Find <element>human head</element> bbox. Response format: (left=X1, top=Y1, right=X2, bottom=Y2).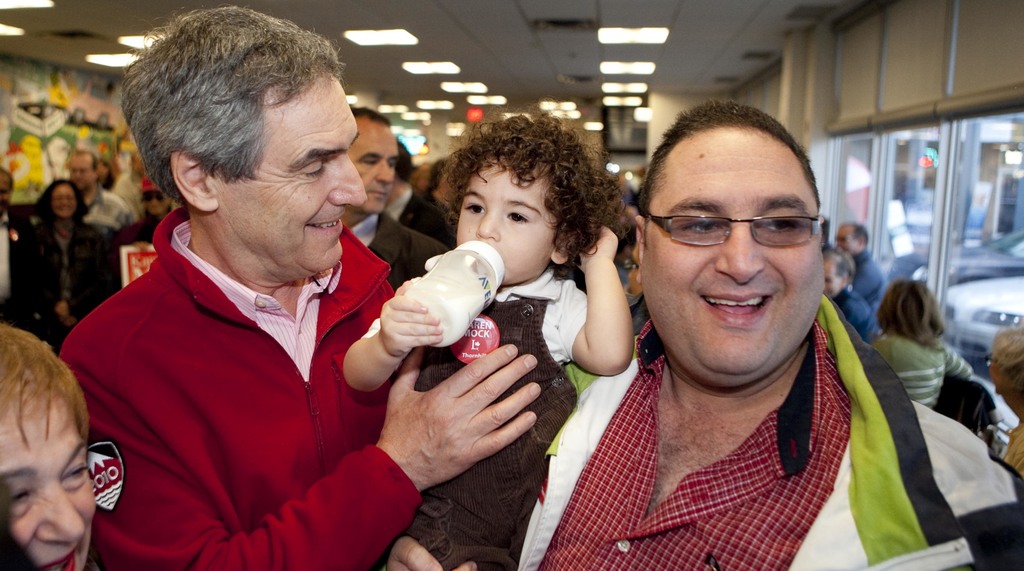
(left=65, top=149, right=97, bottom=189).
